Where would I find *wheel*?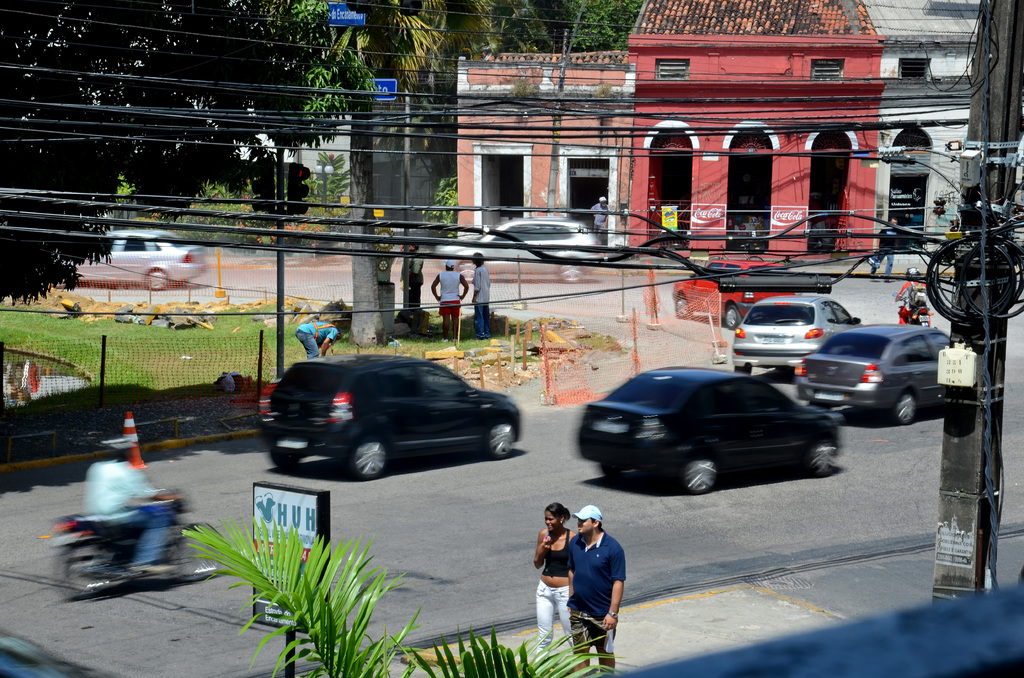
At {"x1": 53, "y1": 542, "x2": 121, "y2": 595}.
